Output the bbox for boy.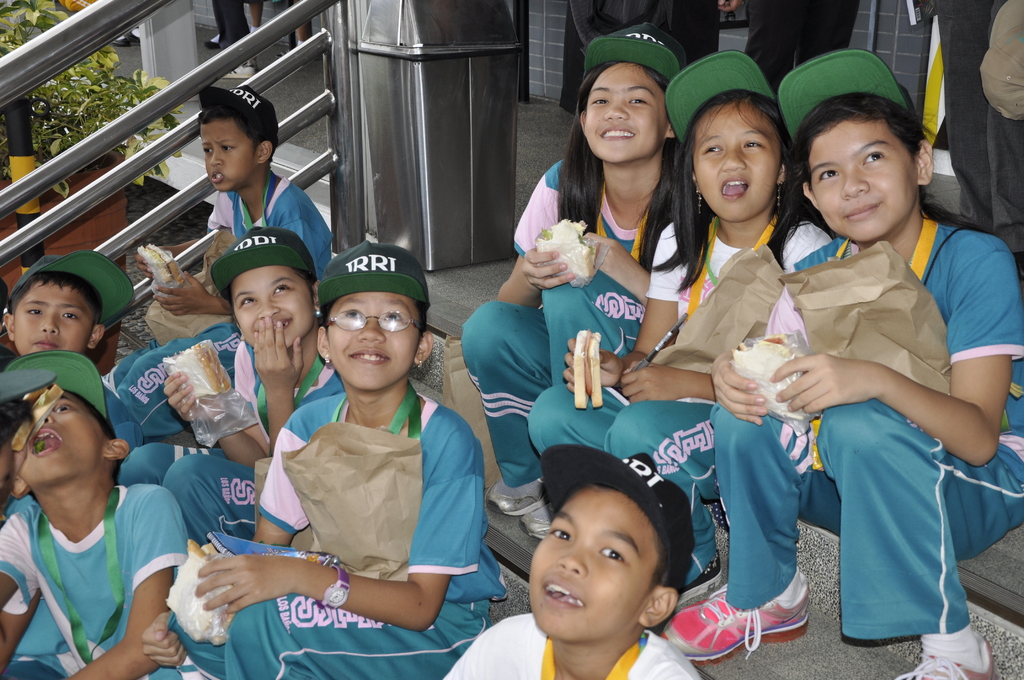
<box>0,334,195,679</box>.
